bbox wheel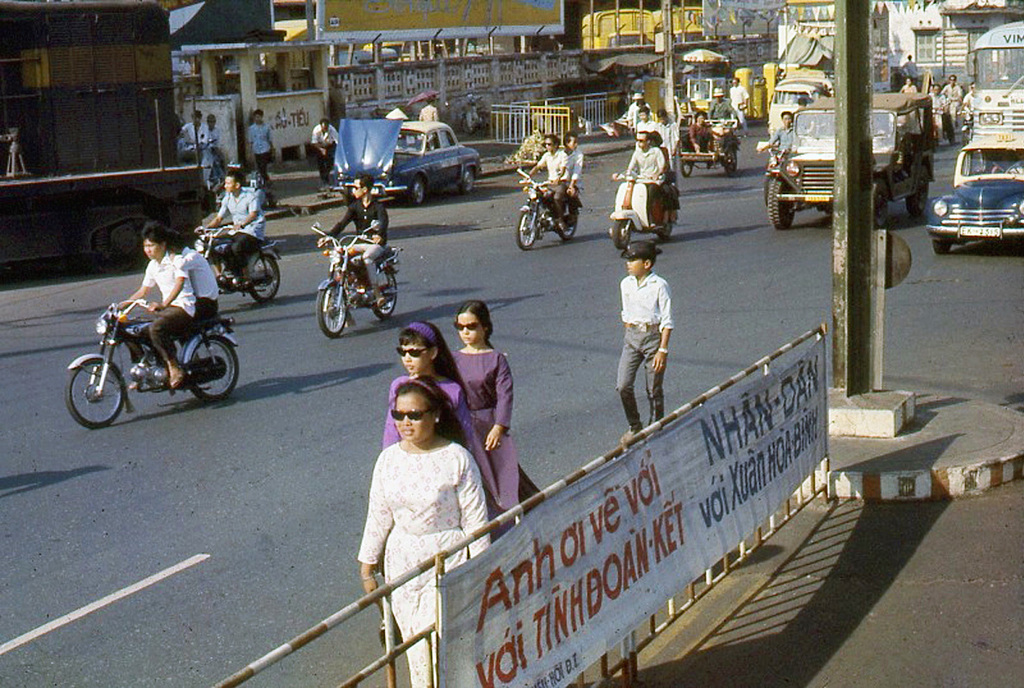
x1=367, y1=256, x2=398, y2=315
